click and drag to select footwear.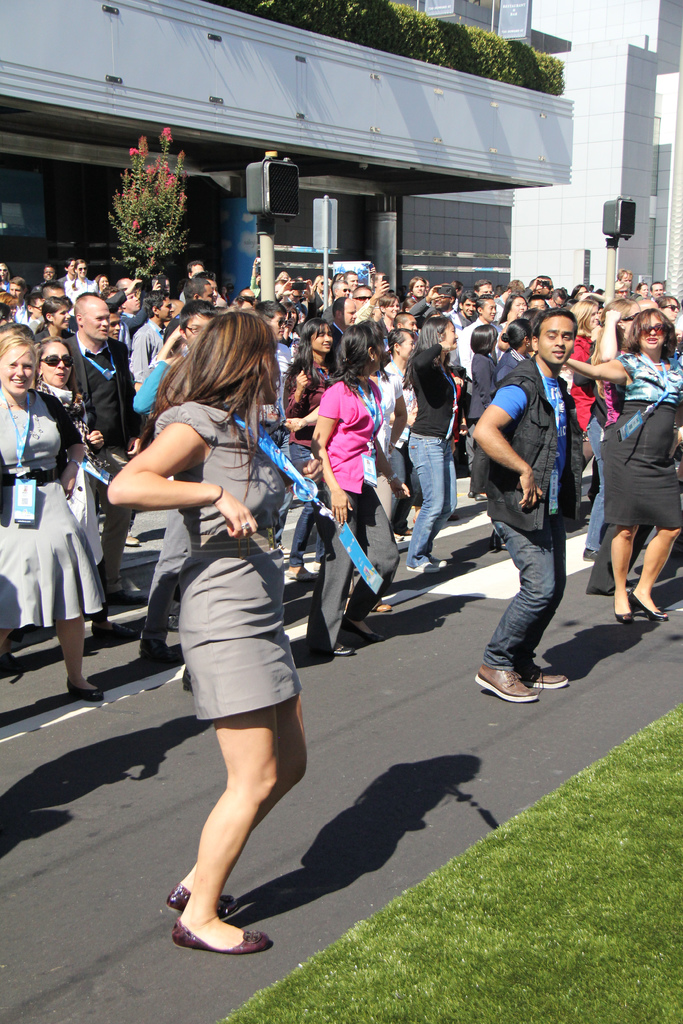
Selection: [430,545,444,568].
